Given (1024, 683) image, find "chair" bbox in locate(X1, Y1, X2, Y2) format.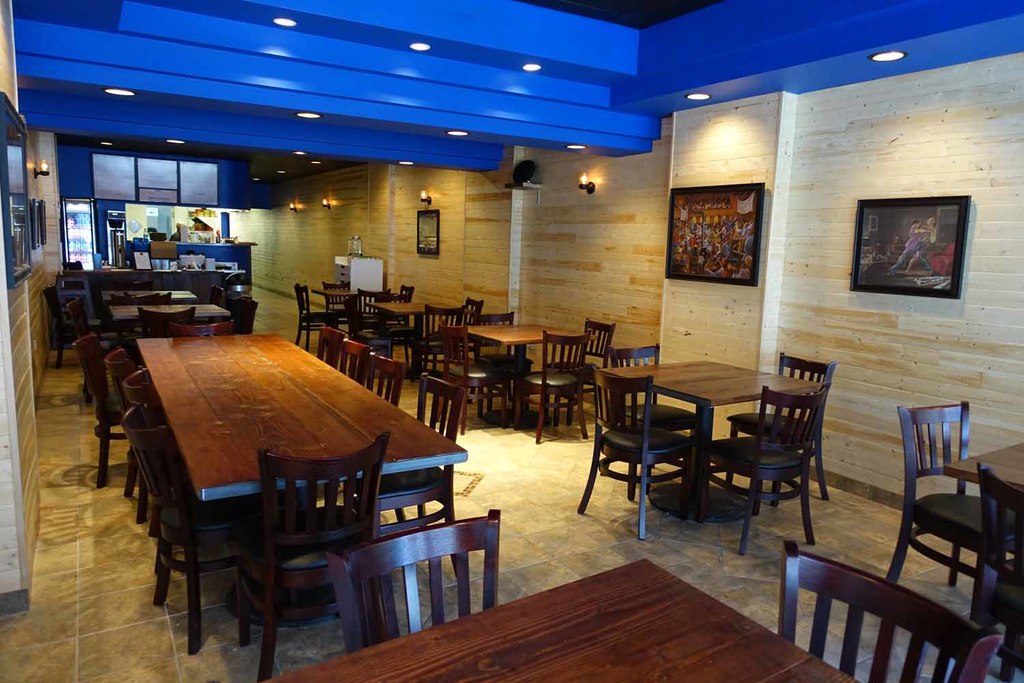
locate(108, 343, 139, 496).
